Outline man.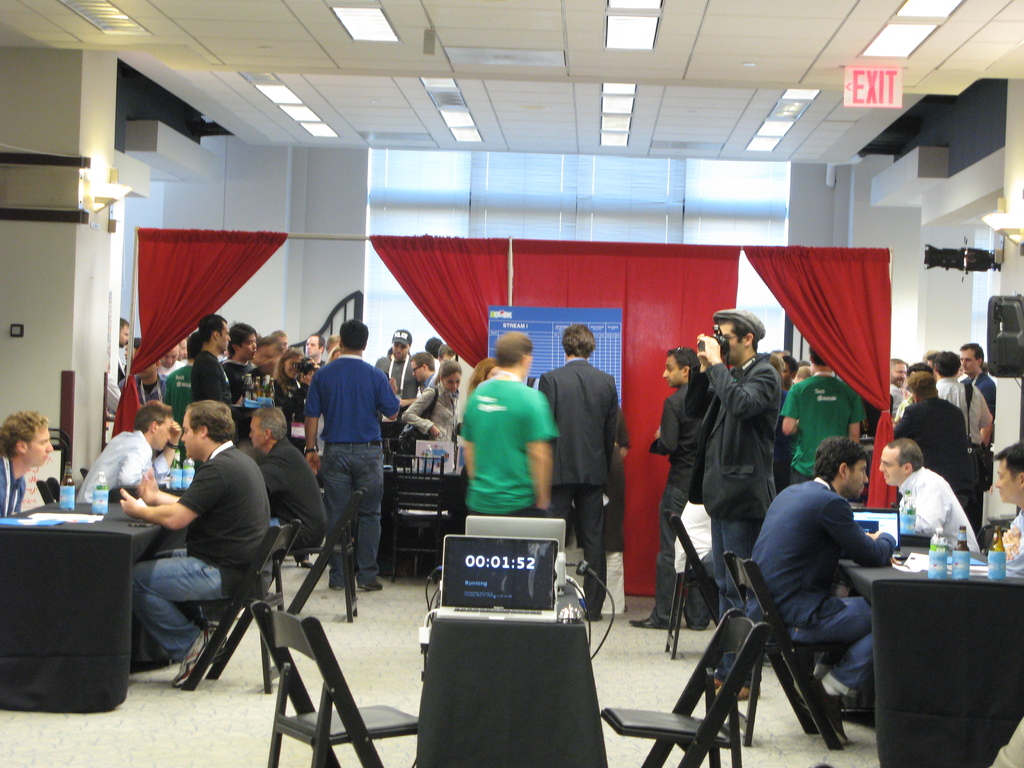
Outline: [652, 344, 711, 640].
